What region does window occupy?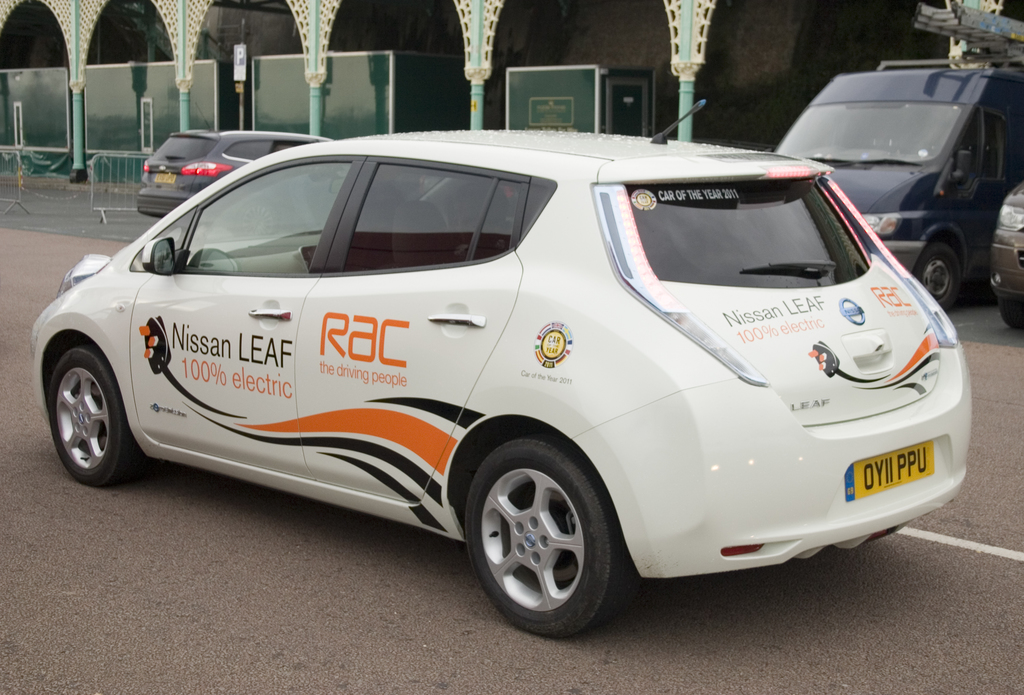
BBox(956, 113, 1023, 181).
